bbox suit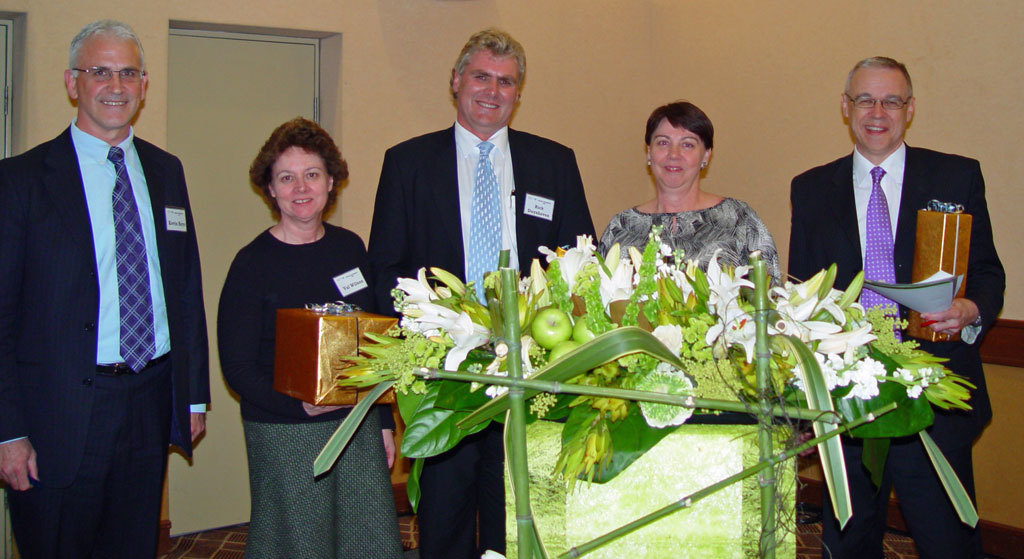
371 117 602 558
